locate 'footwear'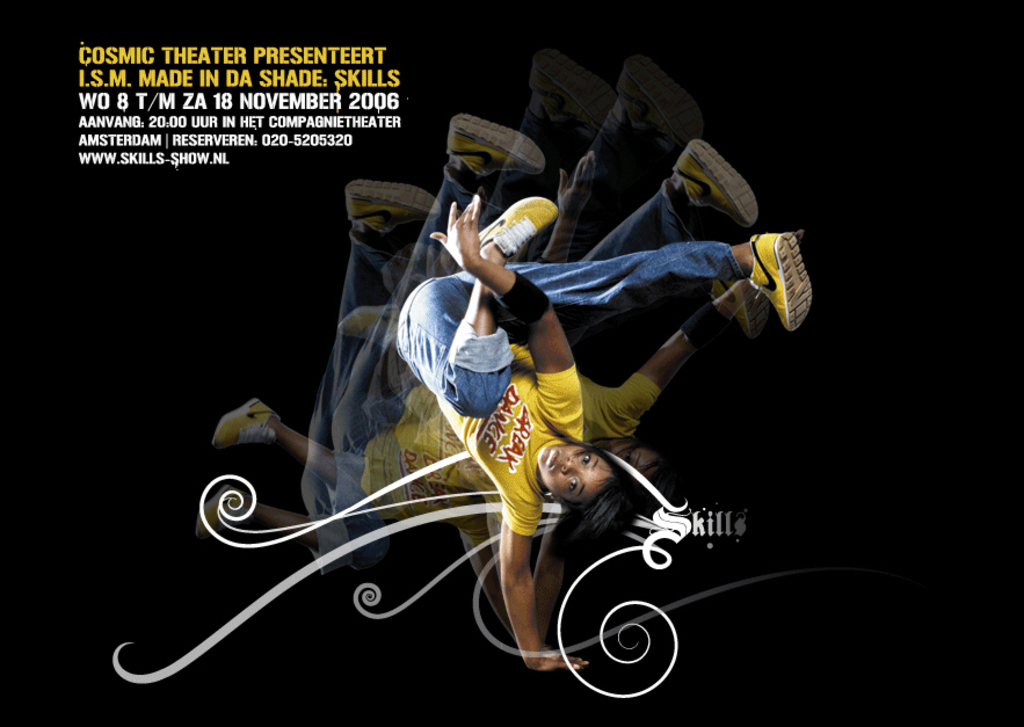
[478, 195, 559, 260]
